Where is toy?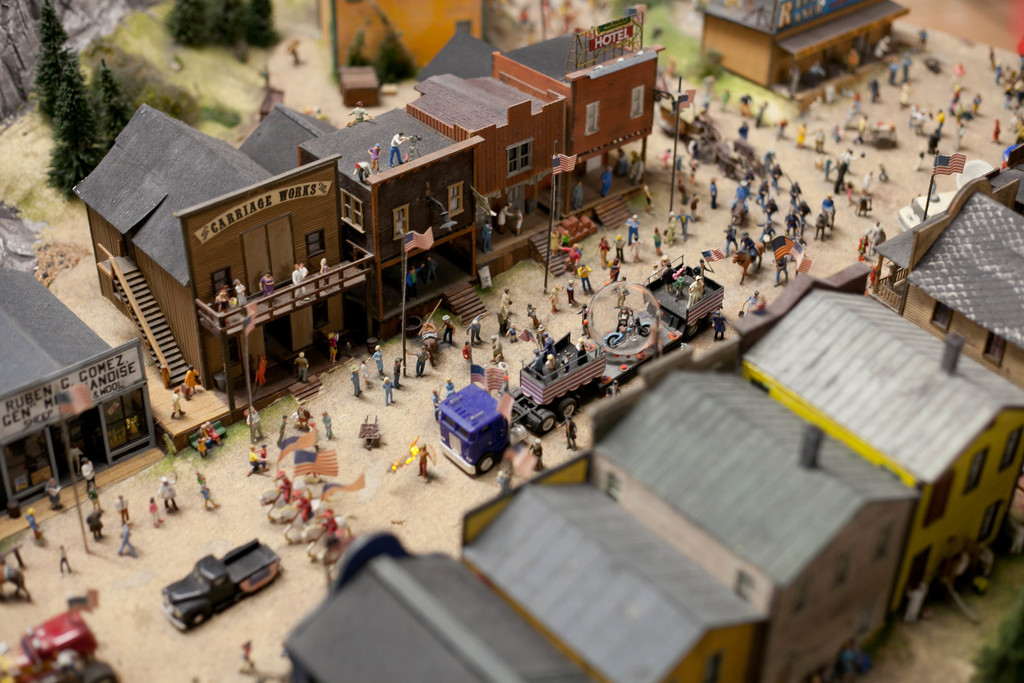
crop(579, 309, 591, 342).
